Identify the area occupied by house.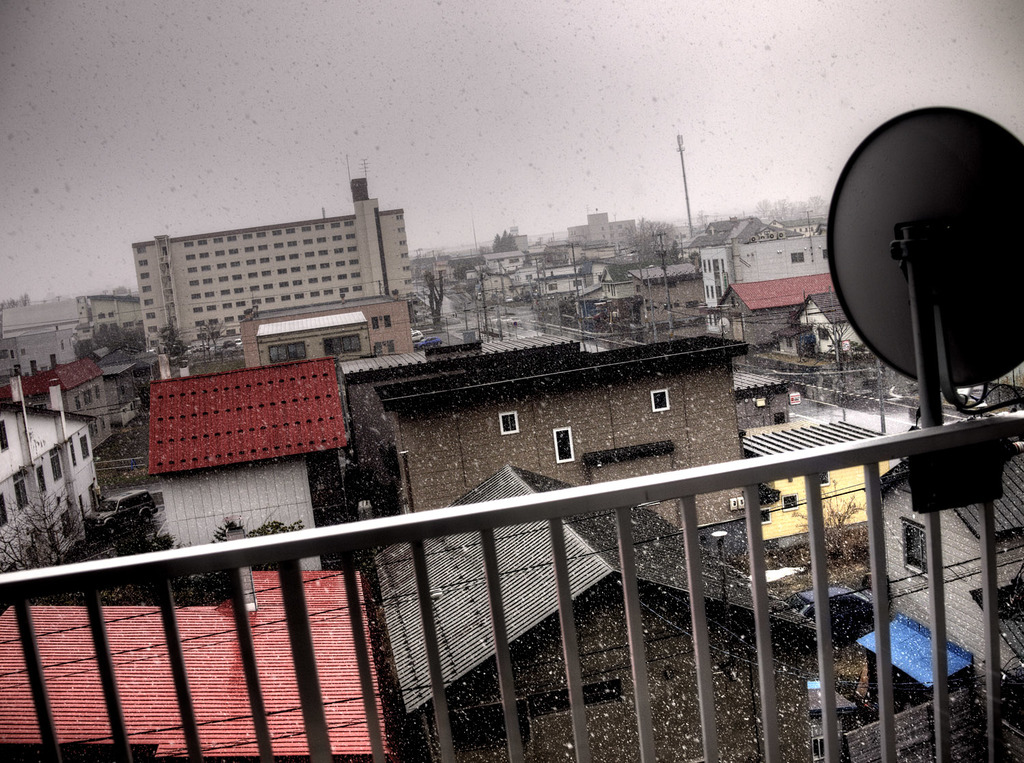
Area: bbox=[715, 272, 851, 361].
